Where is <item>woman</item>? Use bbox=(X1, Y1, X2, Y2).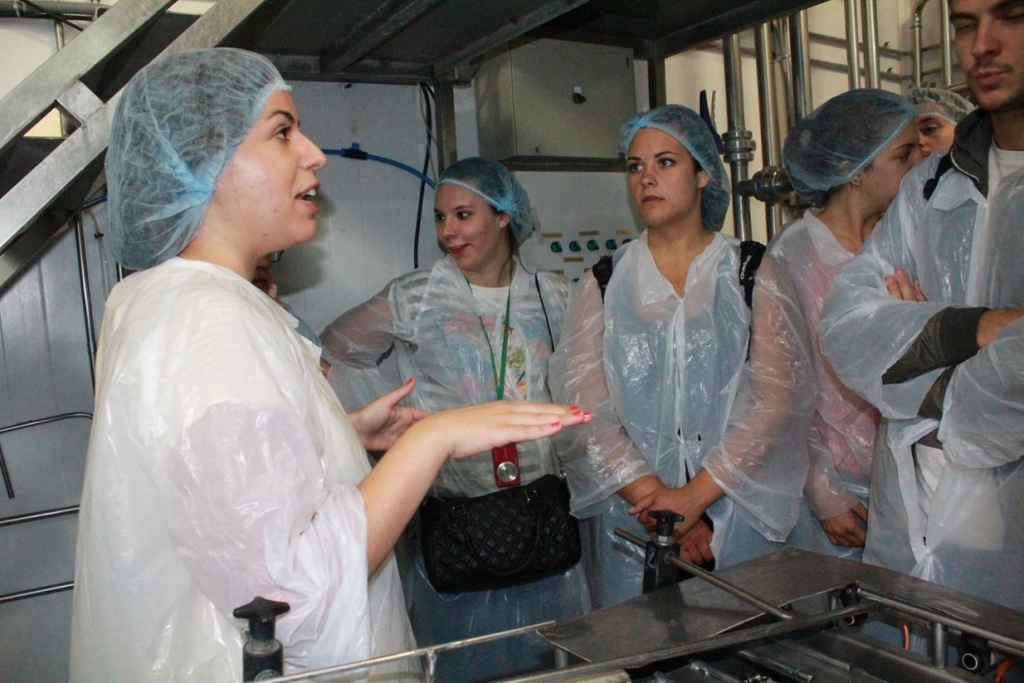
bbox=(765, 81, 933, 633).
